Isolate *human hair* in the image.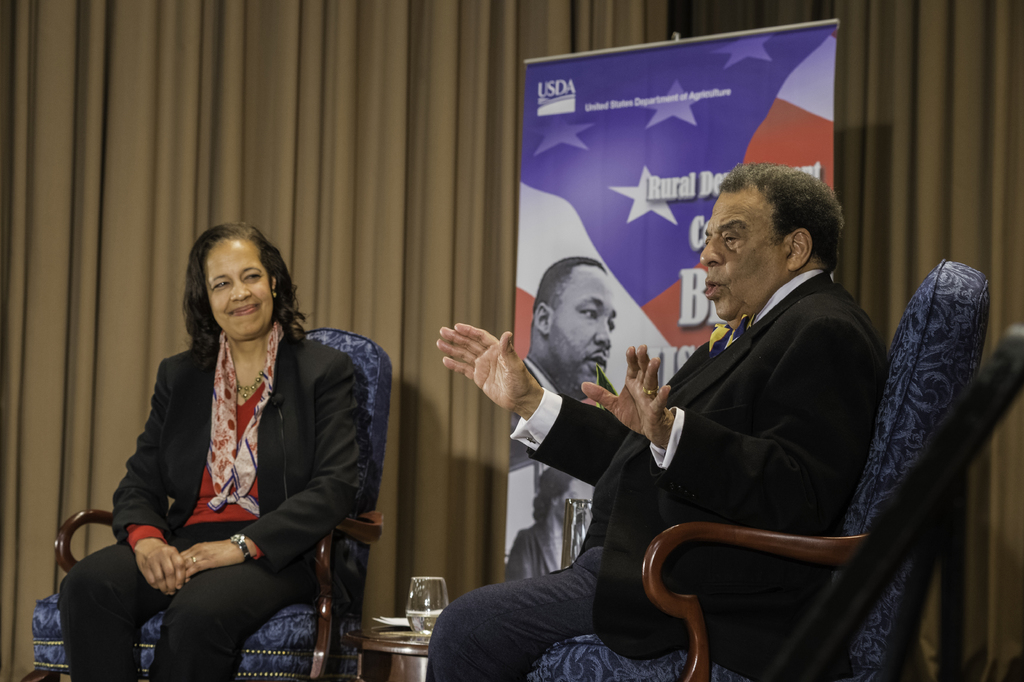
Isolated region: select_region(721, 154, 838, 278).
